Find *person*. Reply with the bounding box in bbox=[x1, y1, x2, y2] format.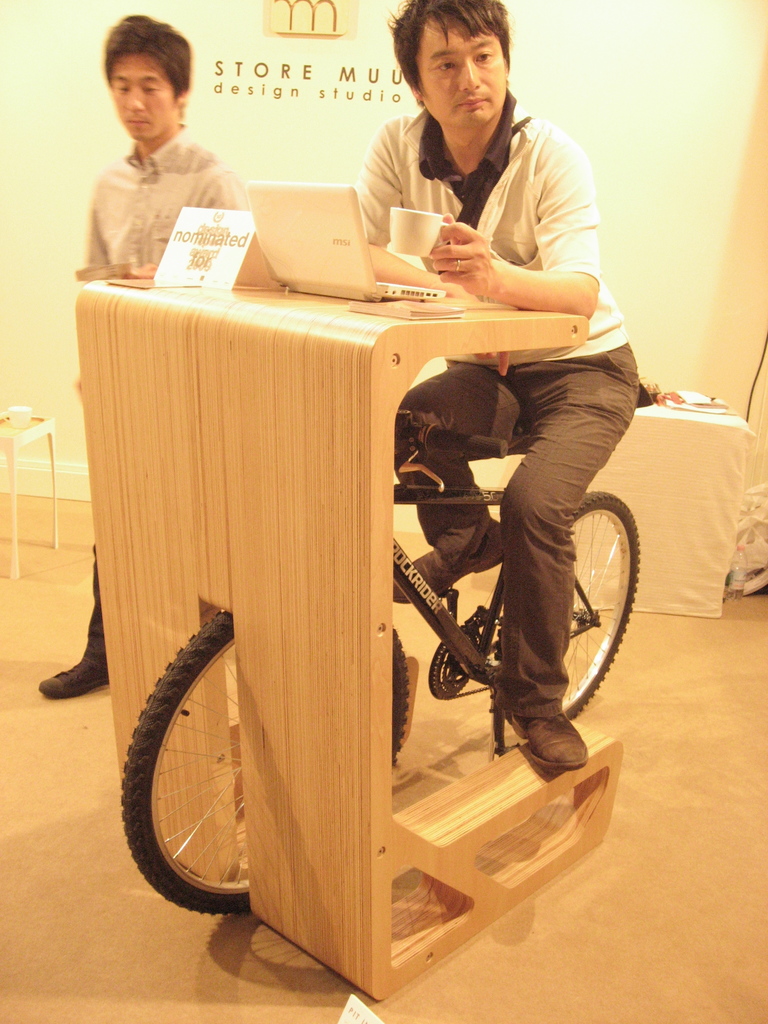
bbox=[364, 0, 639, 766].
